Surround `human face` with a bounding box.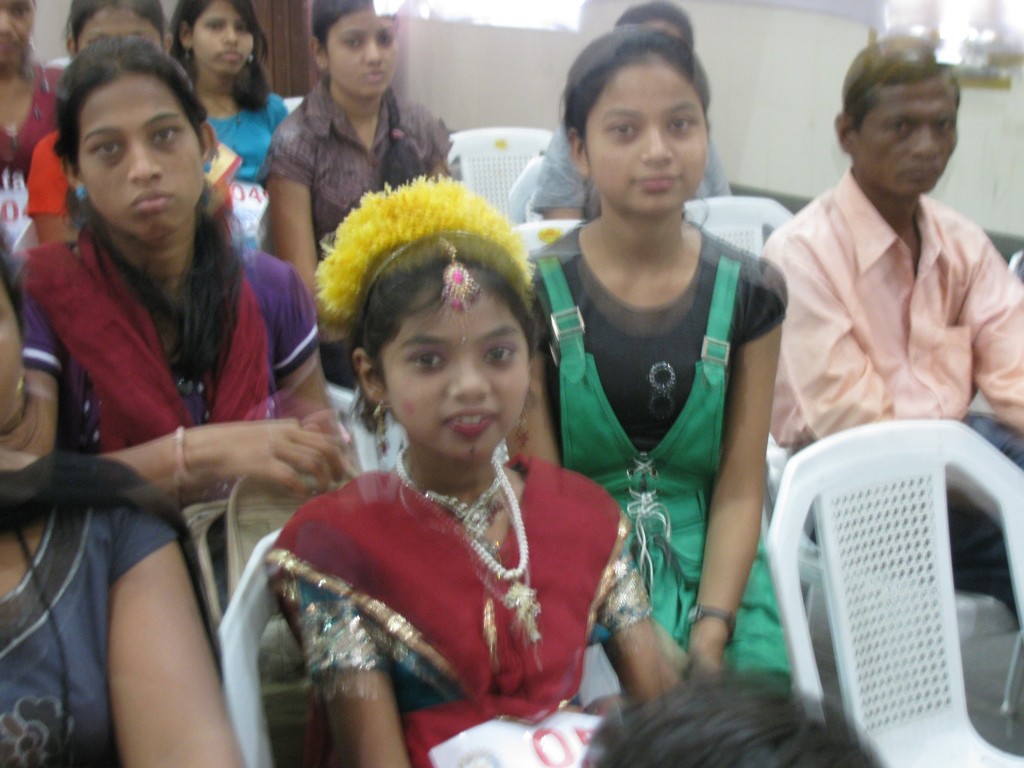
box(0, 0, 36, 68).
